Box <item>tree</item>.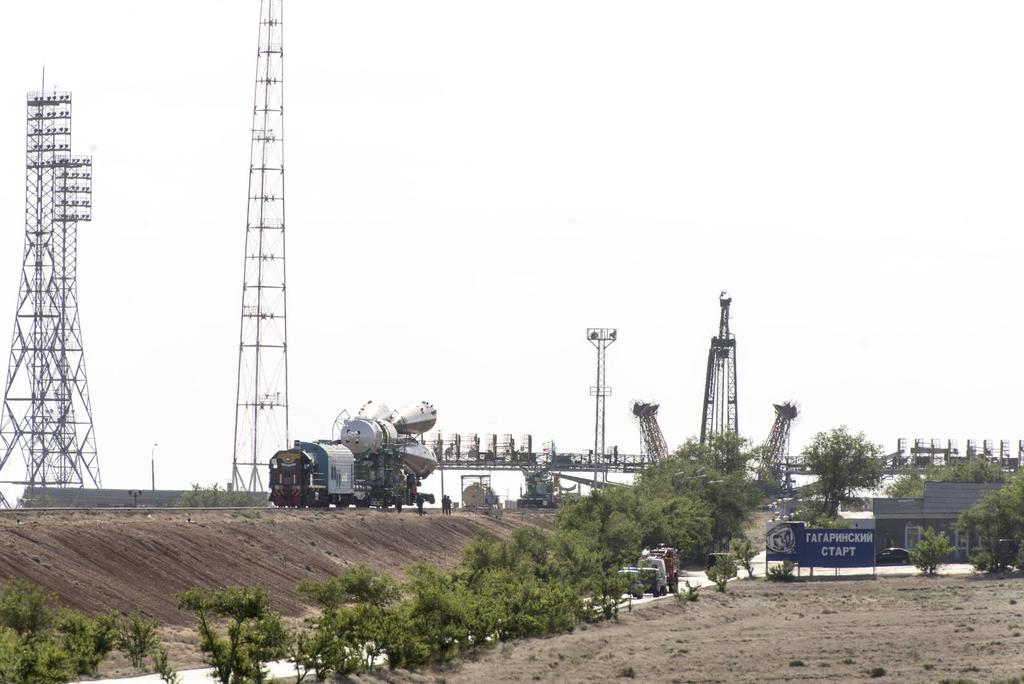
box=[788, 418, 893, 526].
